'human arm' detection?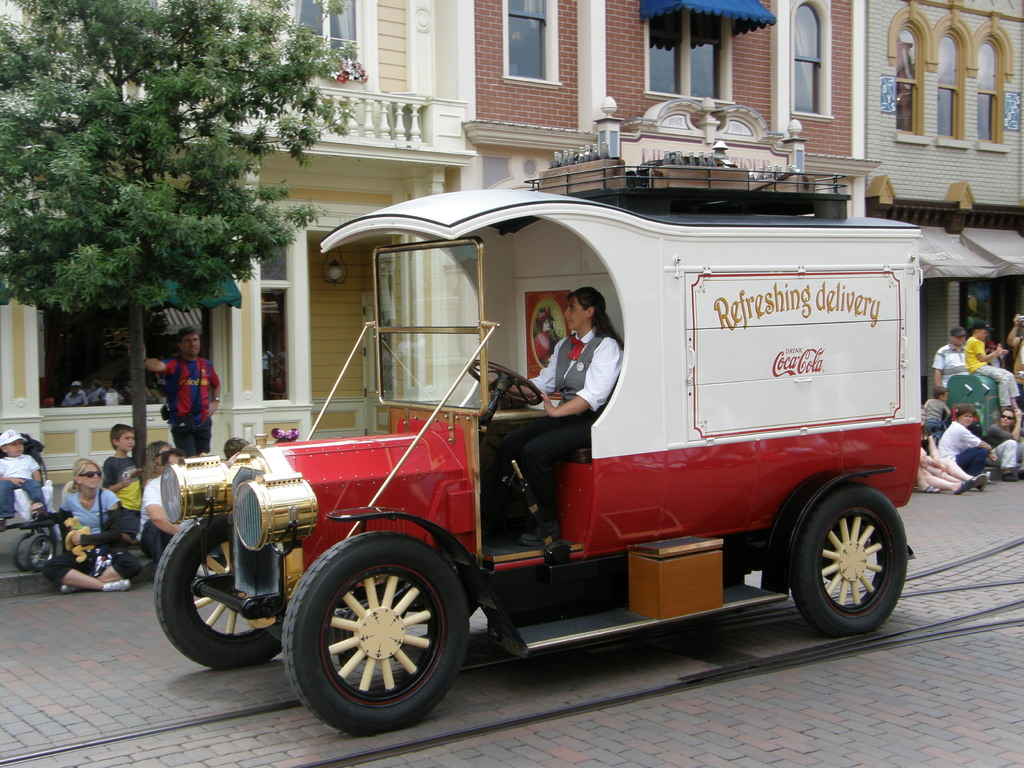
l=930, t=352, r=941, b=389
